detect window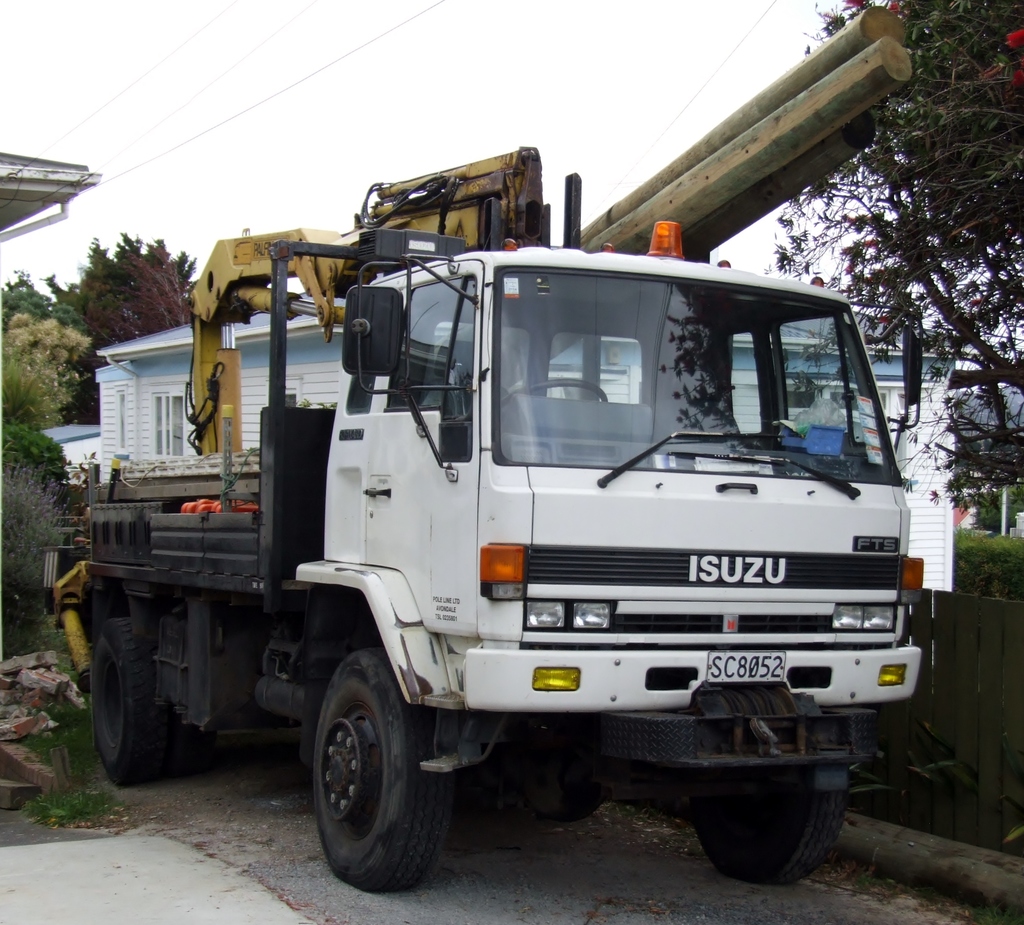
x1=386 y1=273 x2=477 y2=419
